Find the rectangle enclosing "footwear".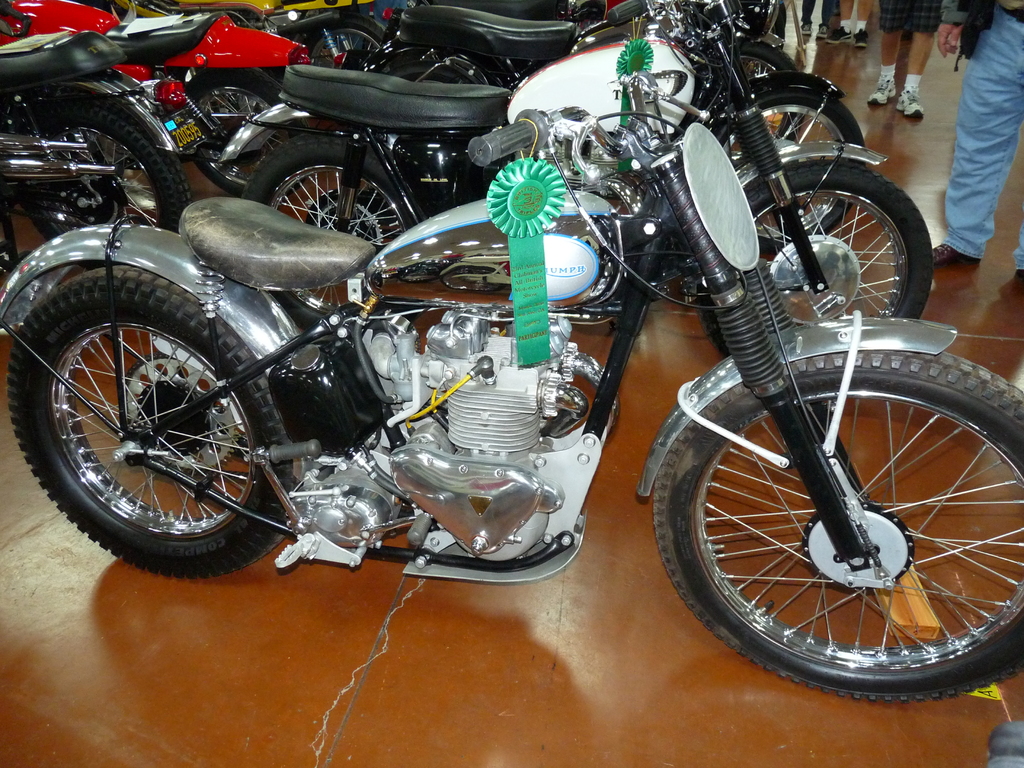
853 29 868 46.
